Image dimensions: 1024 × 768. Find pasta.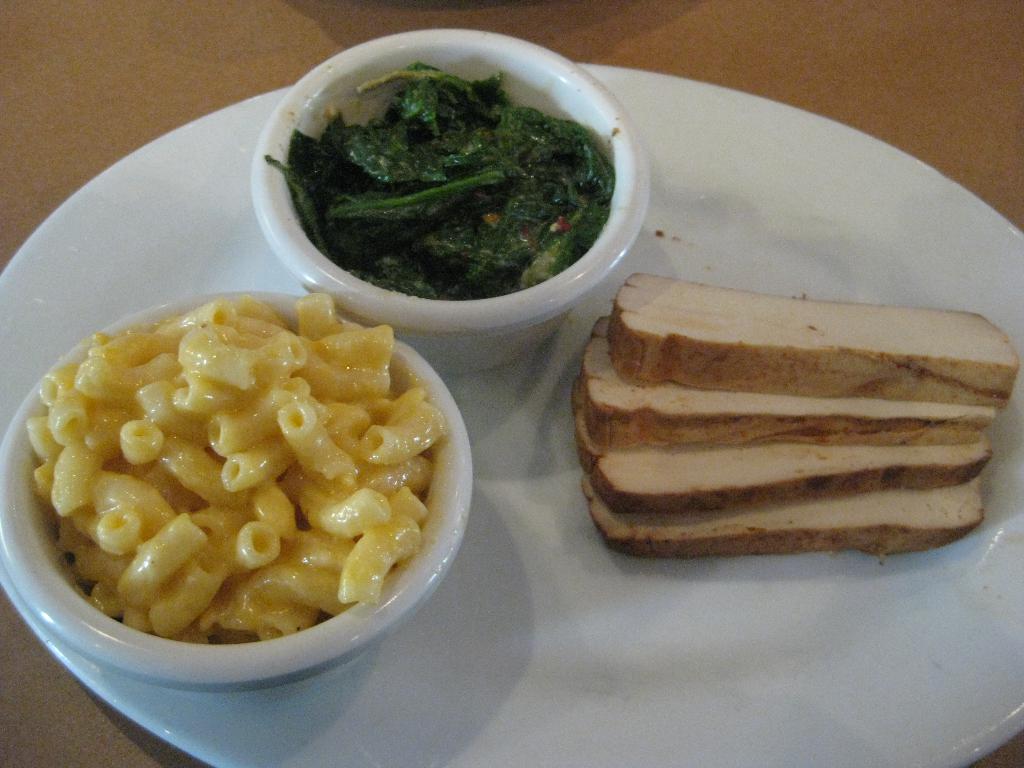
18,282,468,645.
